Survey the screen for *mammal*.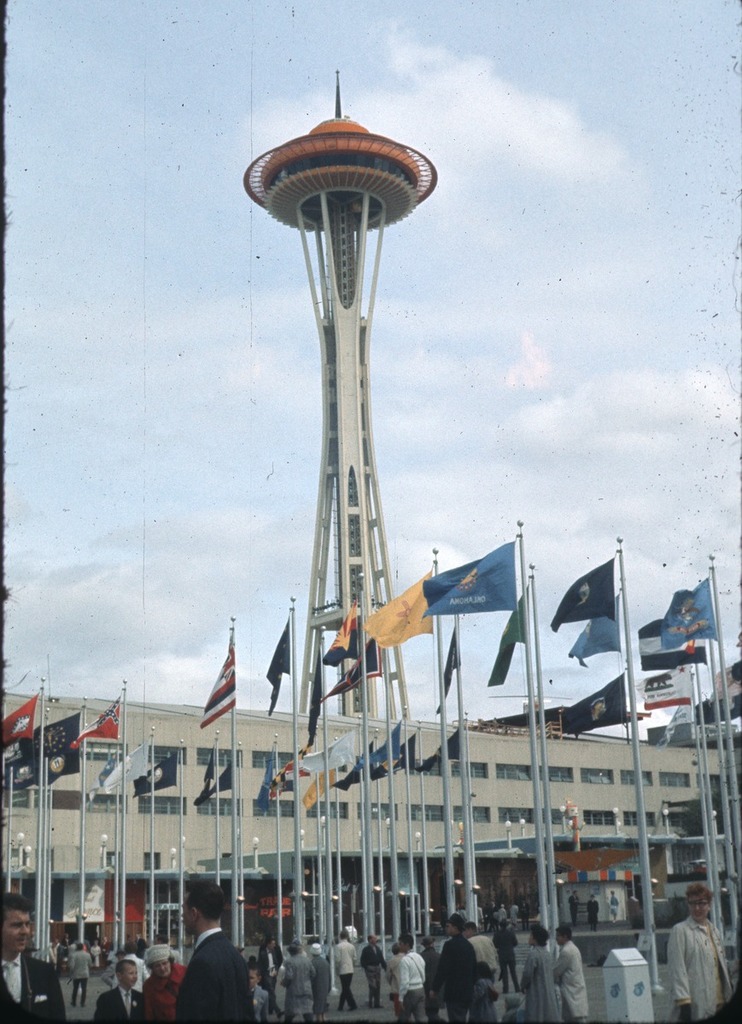
Survey found: Rect(139, 940, 192, 1023).
